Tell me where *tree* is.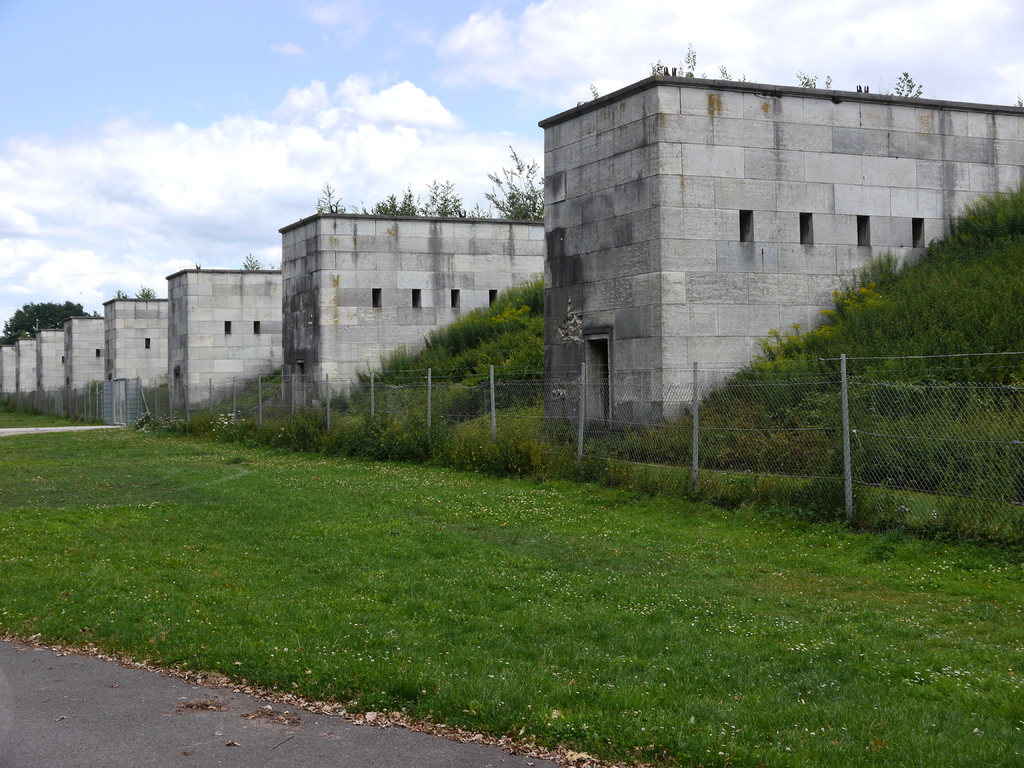
*tree* is at <box>483,143,552,220</box>.
